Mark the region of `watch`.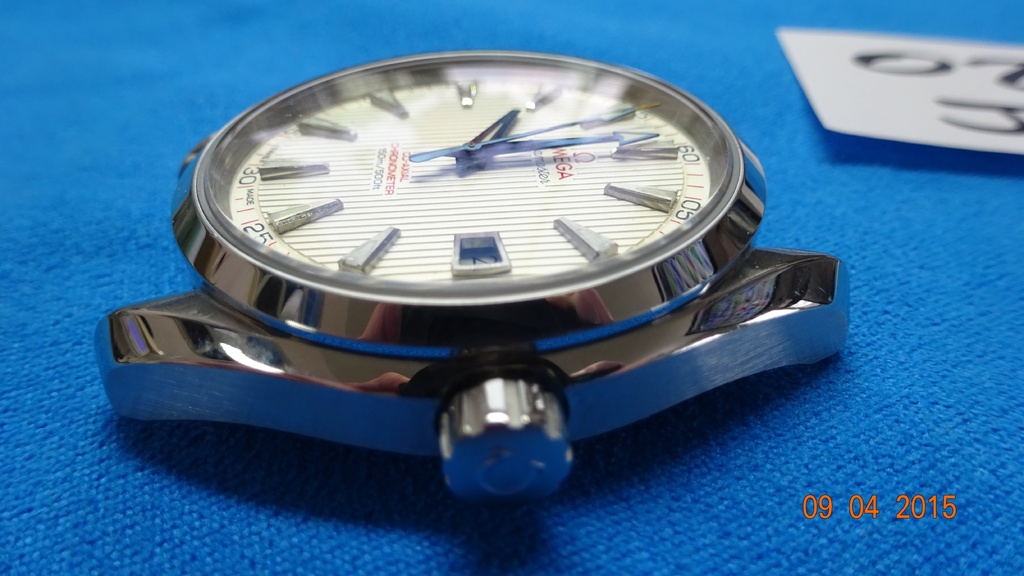
Region: Rect(92, 47, 851, 505).
